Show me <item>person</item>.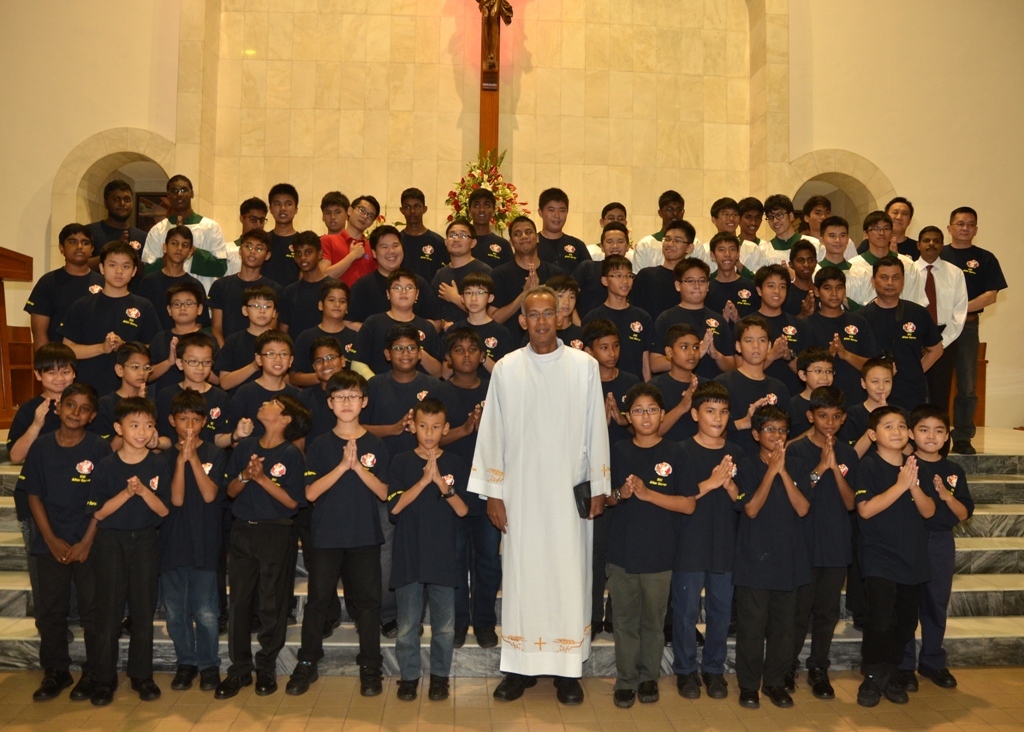
<item>person</item> is here: pyautogui.locateOnScreen(756, 190, 823, 265).
